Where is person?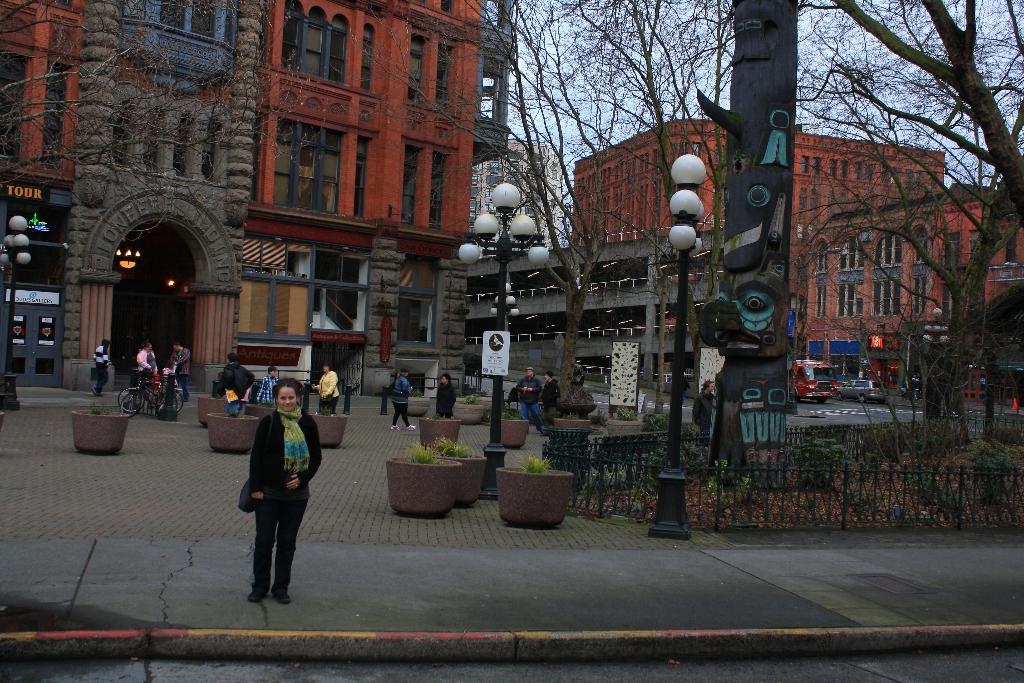
[249, 372, 324, 604].
